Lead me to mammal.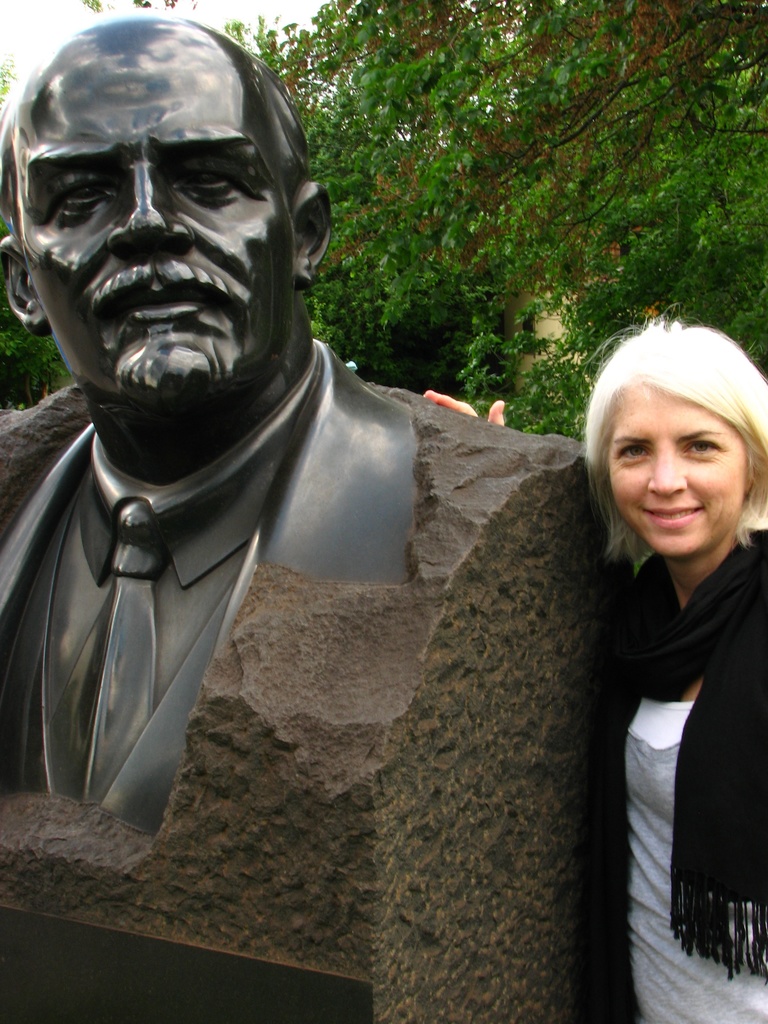
Lead to 541:237:767:997.
